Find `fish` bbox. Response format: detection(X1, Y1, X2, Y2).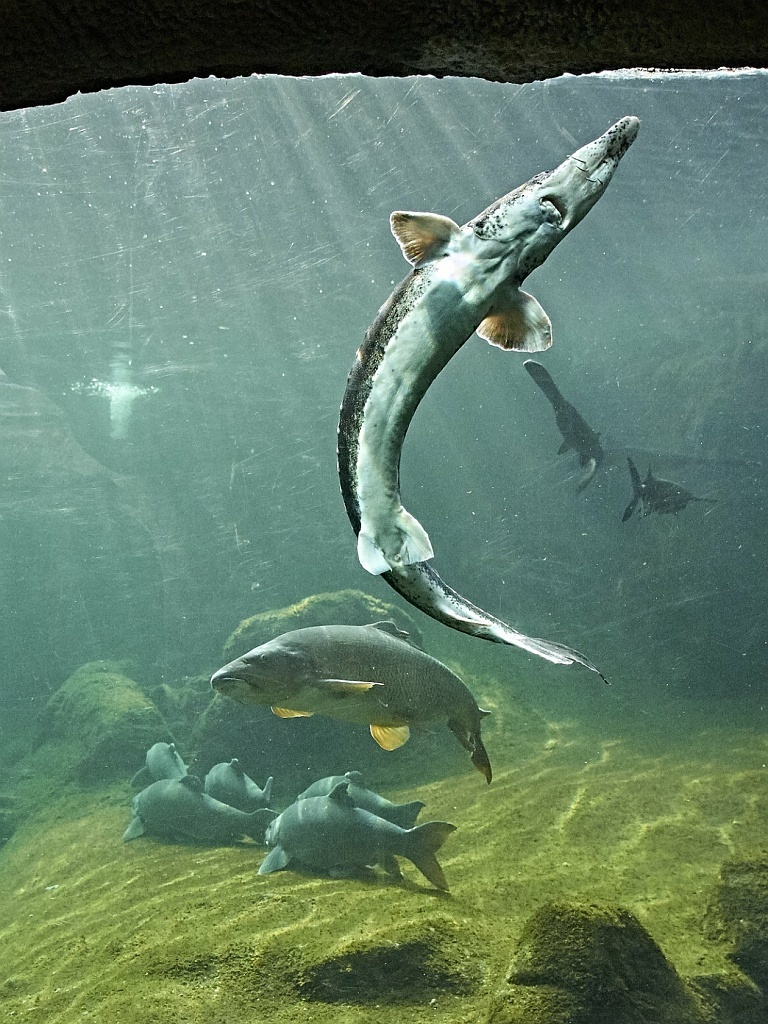
detection(130, 740, 195, 781).
